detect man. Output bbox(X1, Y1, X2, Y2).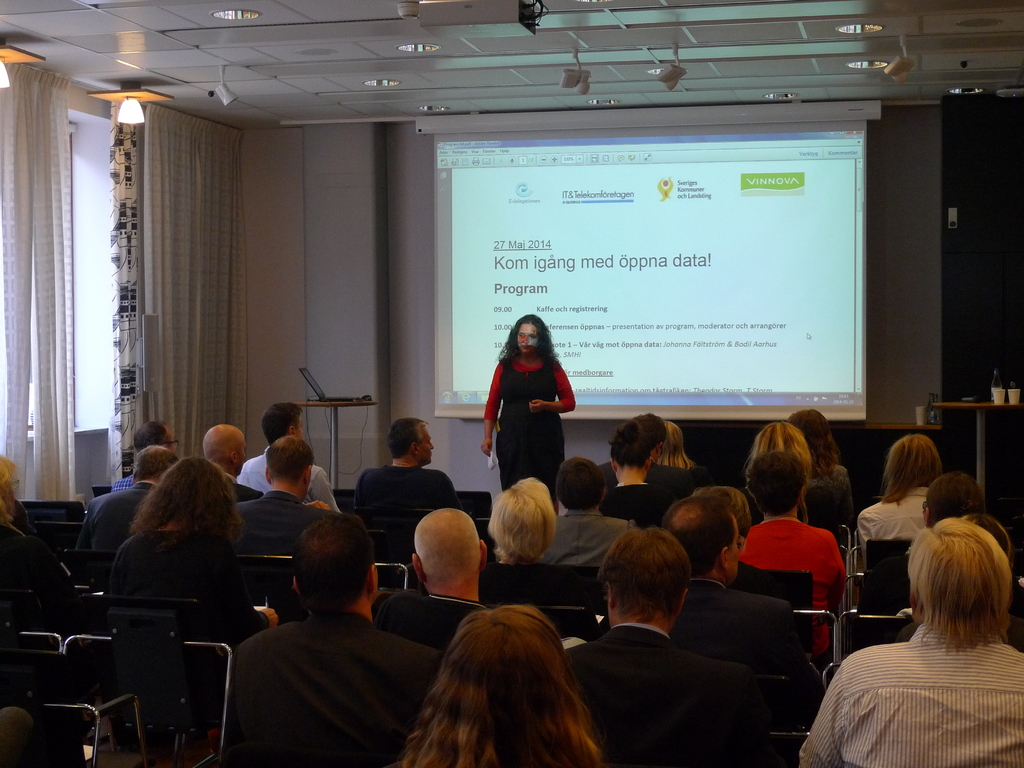
bbox(373, 509, 491, 654).
